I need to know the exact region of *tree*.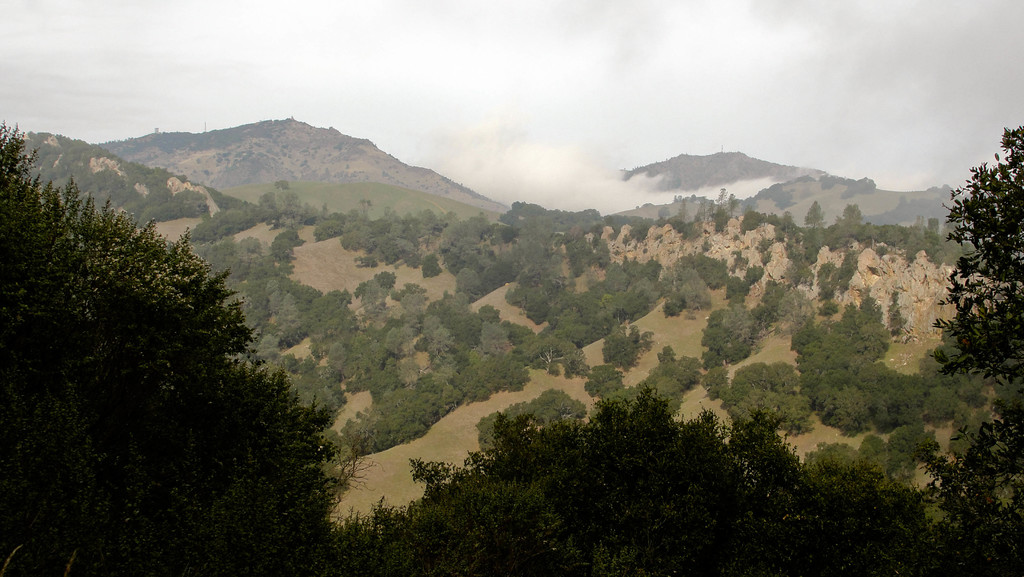
Region: bbox=[916, 120, 1023, 576].
